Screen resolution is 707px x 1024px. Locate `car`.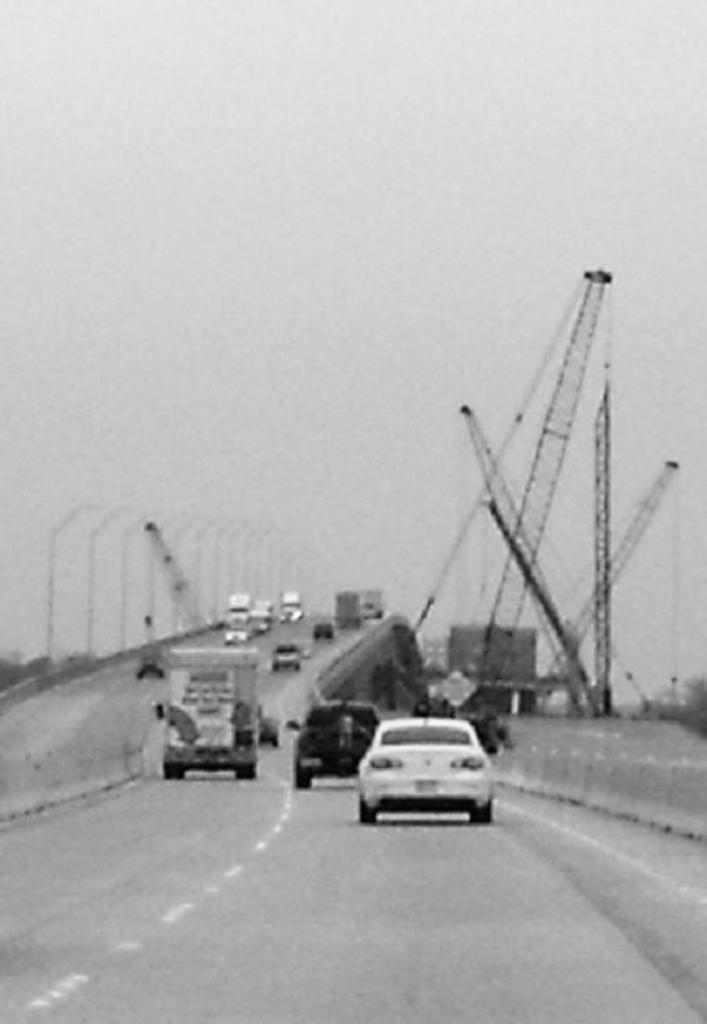
218, 617, 254, 643.
